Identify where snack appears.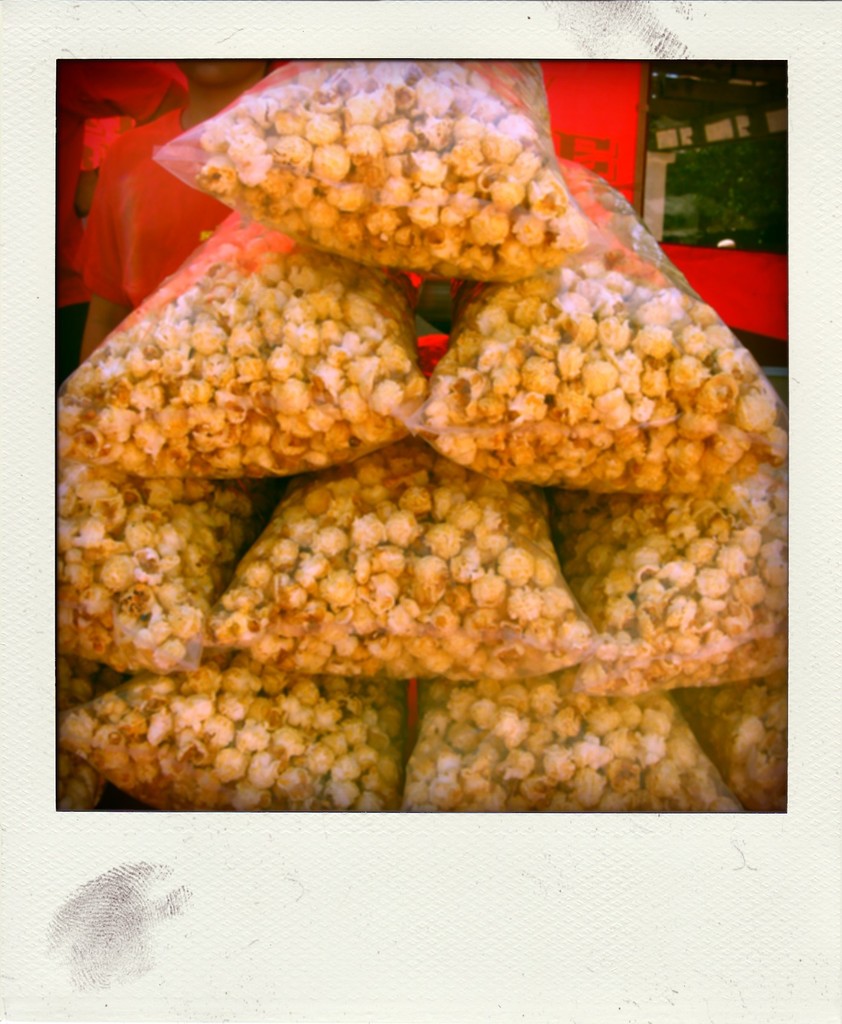
Appears at [558,490,786,693].
